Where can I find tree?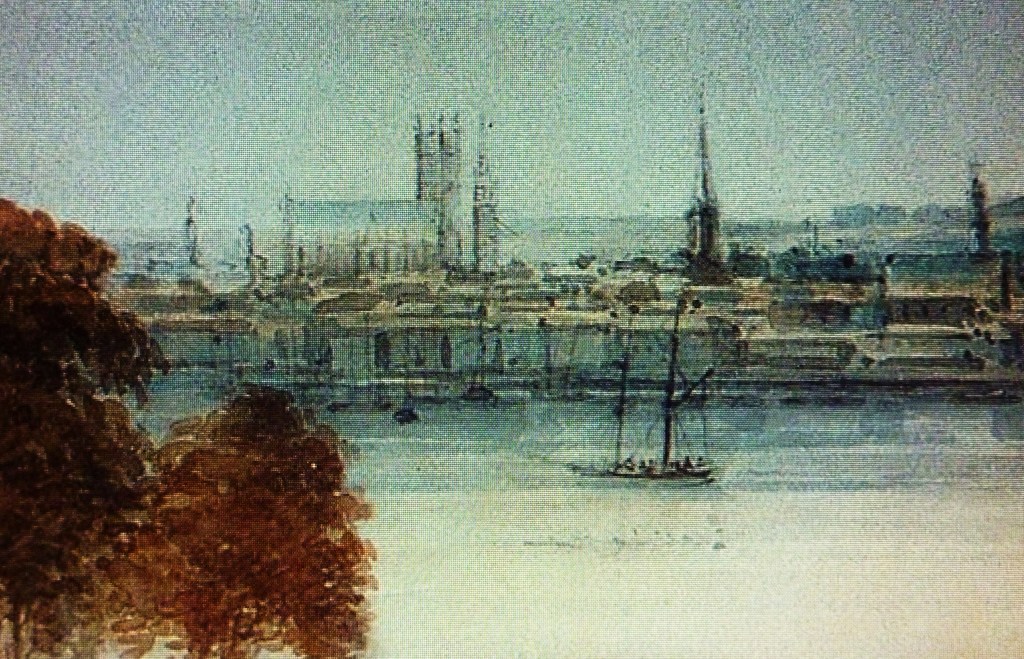
You can find it at (124,276,163,292).
